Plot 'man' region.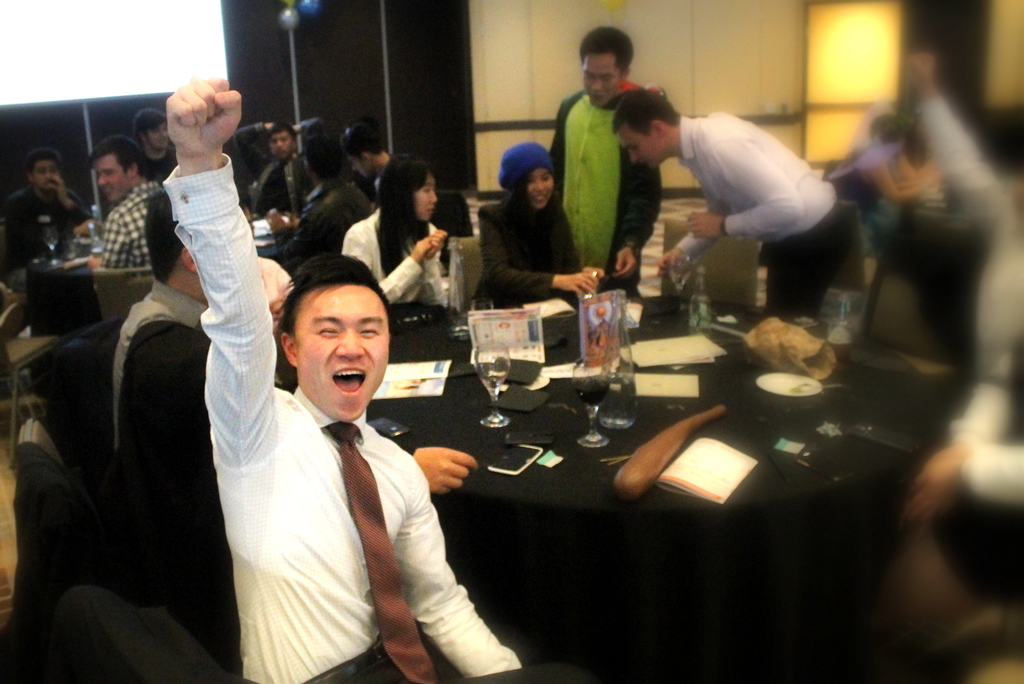
Plotted at (left=133, top=201, right=508, bottom=674).
